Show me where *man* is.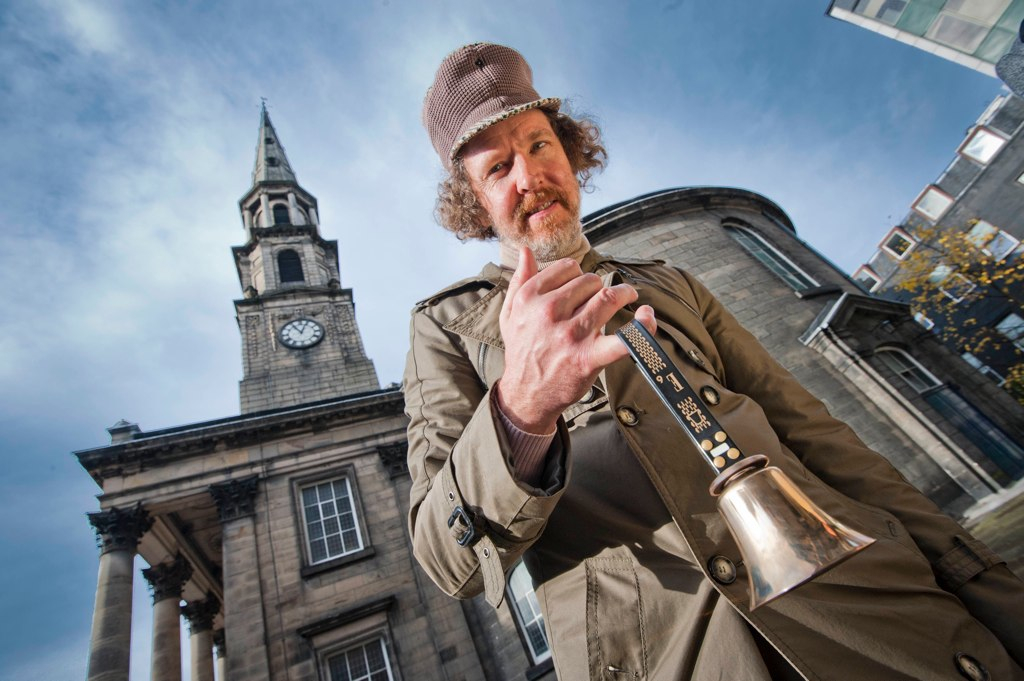
*man* is at 389 84 913 665.
